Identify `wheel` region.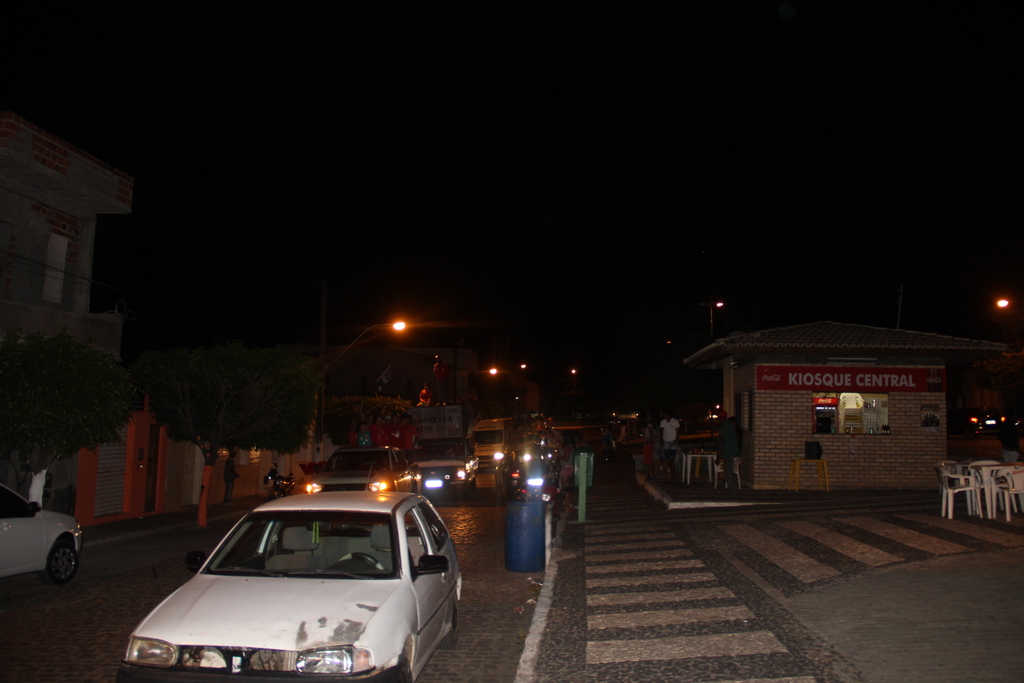
Region: 44,538,82,586.
